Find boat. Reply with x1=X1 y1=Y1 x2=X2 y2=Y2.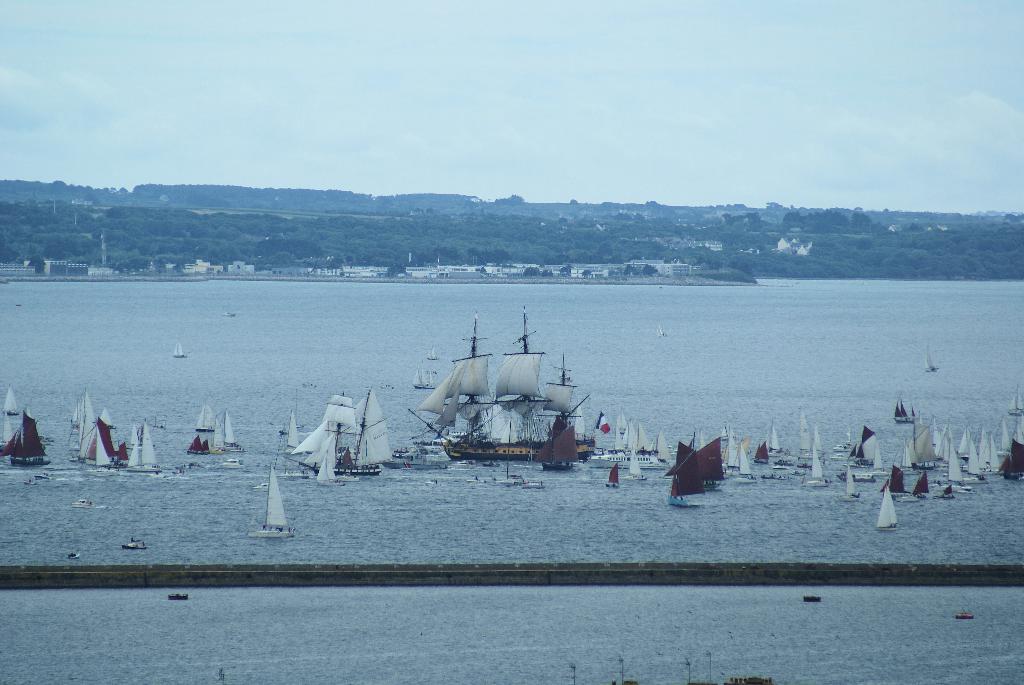
x1=254 y1=469 x2=295 y2=540.
